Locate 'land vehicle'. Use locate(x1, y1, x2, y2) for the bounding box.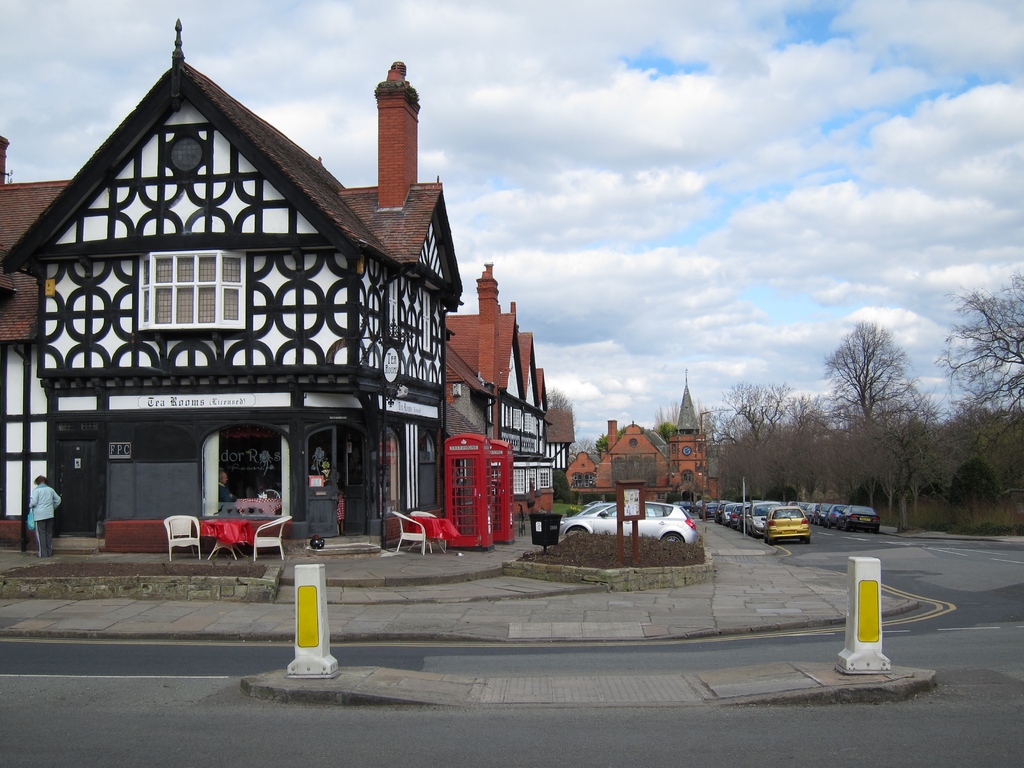
locate(845, 502, 877, 528).
